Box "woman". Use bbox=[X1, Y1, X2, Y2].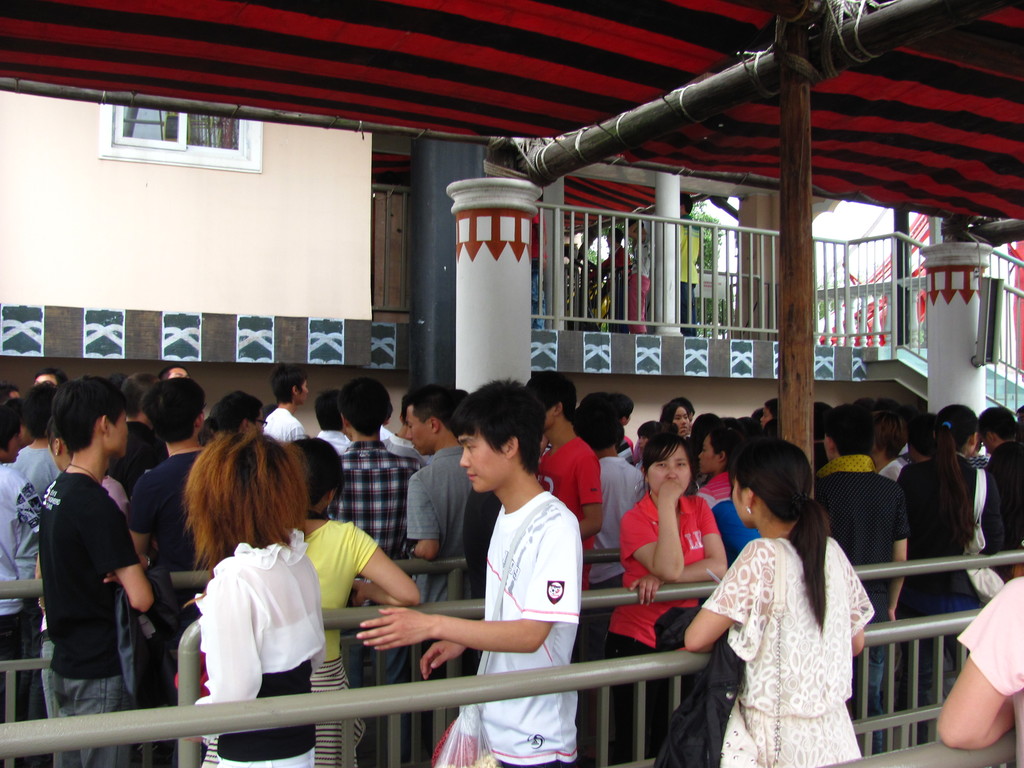
bbox=[180, 417, 324, 767].
